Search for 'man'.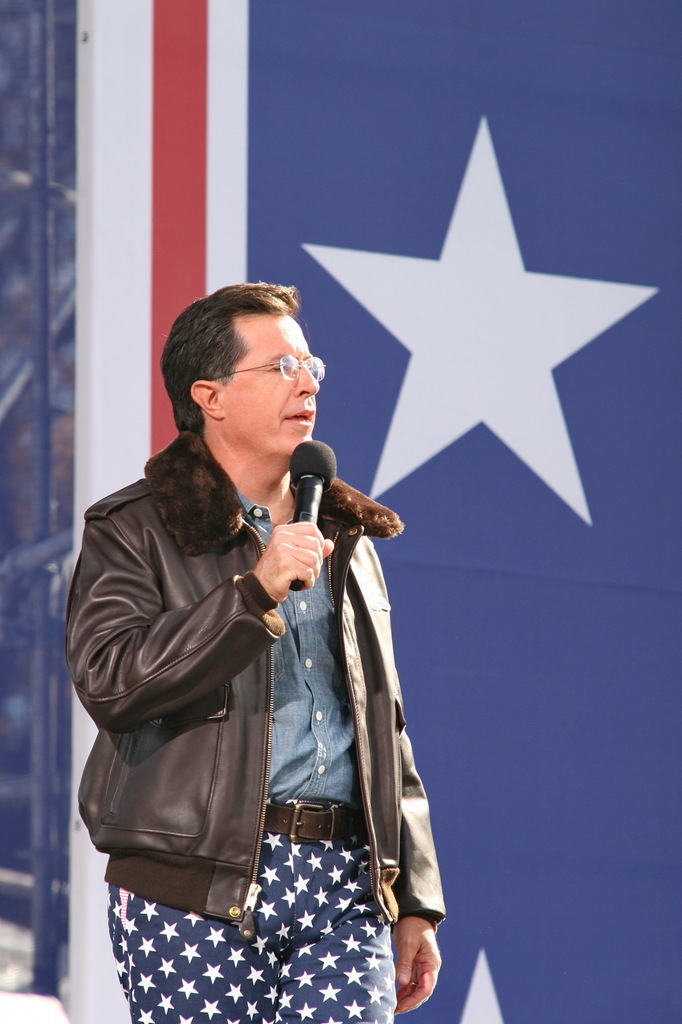
Found at x1=73 y1=258 x2=465 y2=1015.
